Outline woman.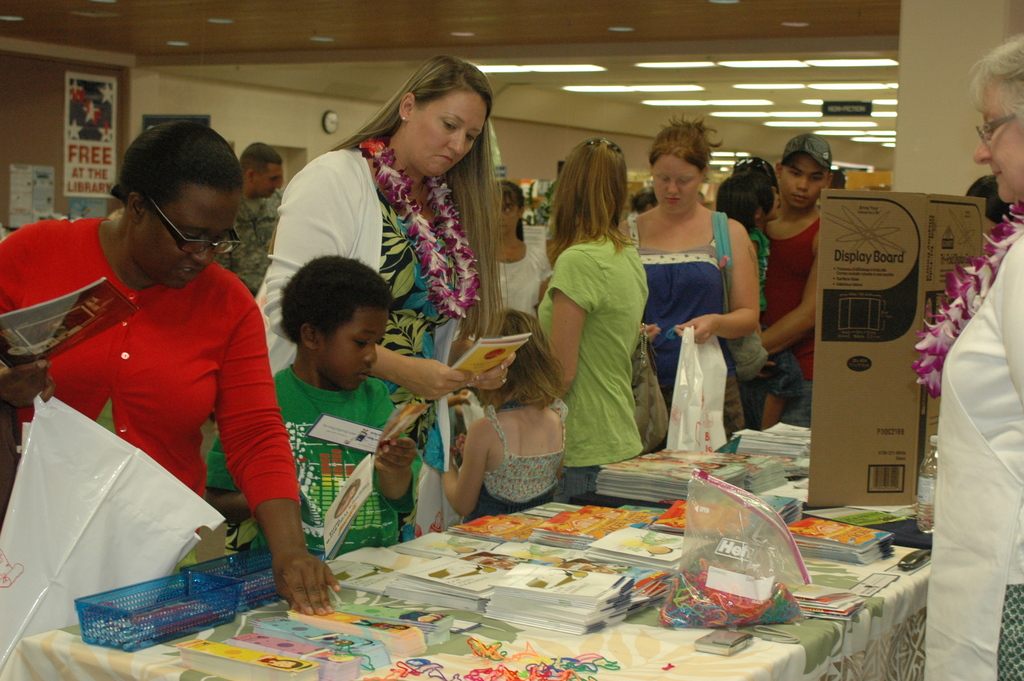
Outline: bbox=[915, 34, 1023, 680].
